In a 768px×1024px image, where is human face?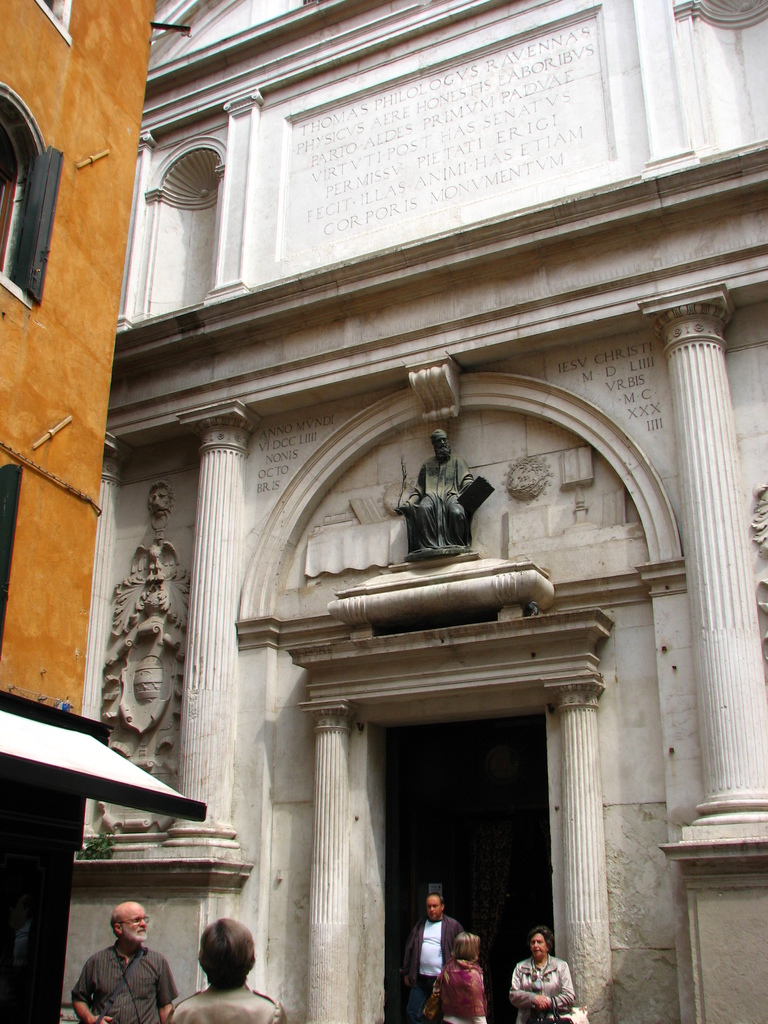
<bbox>124, 902, 155, 942</bbox>.
